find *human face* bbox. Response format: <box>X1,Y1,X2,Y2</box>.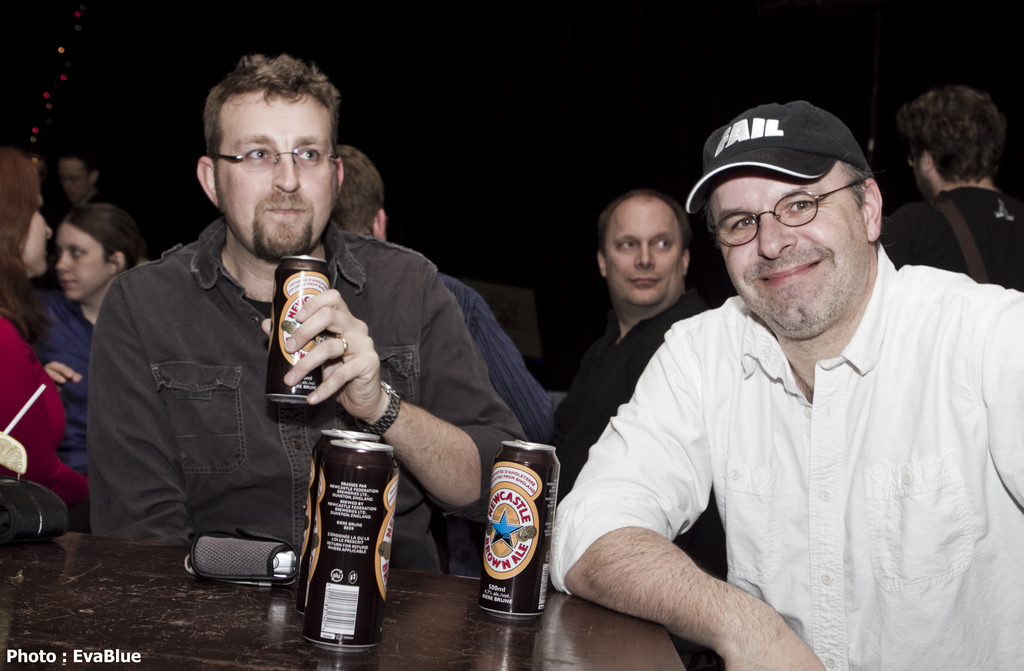
<box>706,173,868,333</box>.
